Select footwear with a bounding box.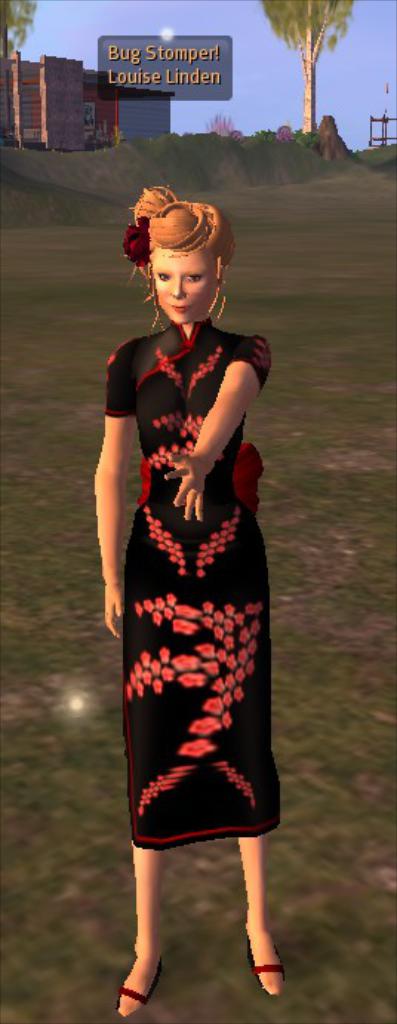
BBox(230, 928, 283, 996).
